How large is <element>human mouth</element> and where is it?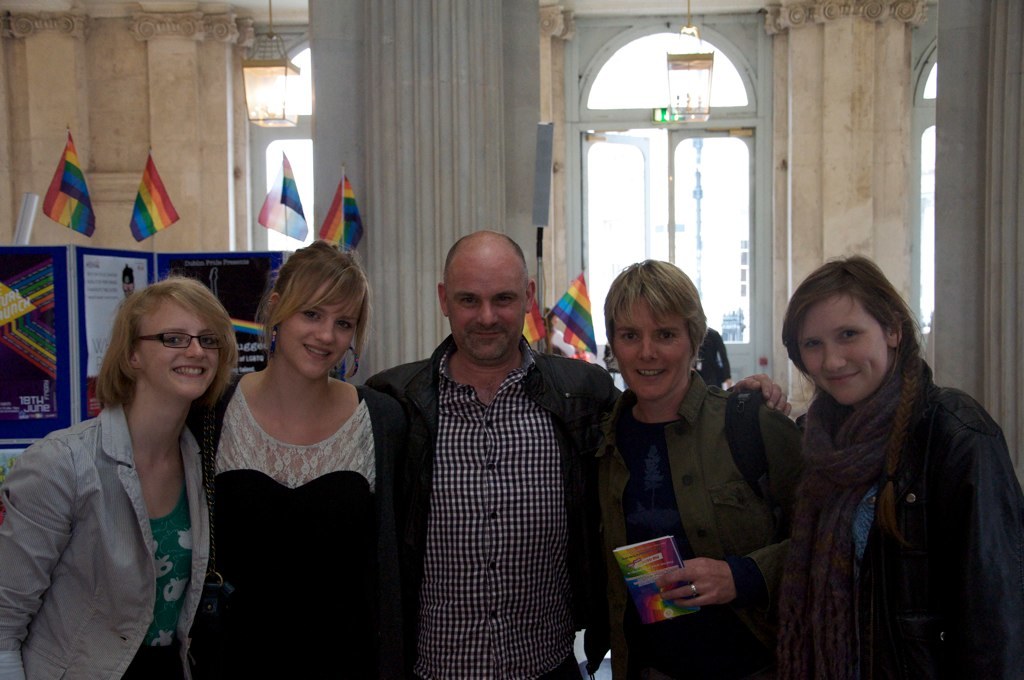
Bounding box: [x1=636, y1=369, x2=661, y2=375].
